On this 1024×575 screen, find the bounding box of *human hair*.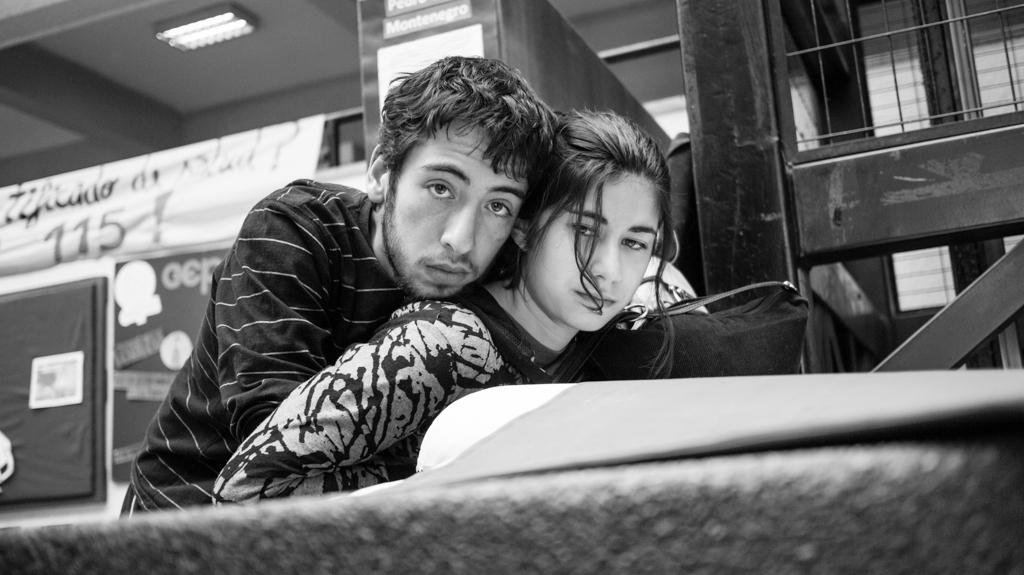
Bounding box: <box>376,52,559,208</box>.
